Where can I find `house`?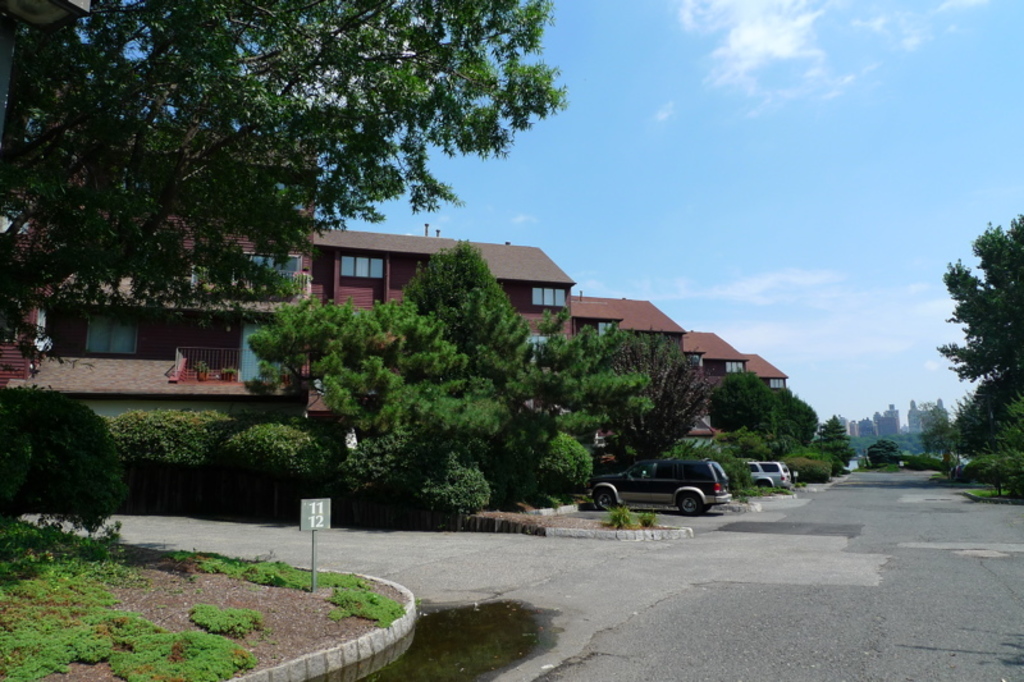
You can find it at [x1=308, y1=221, x2=576, y2=420].
